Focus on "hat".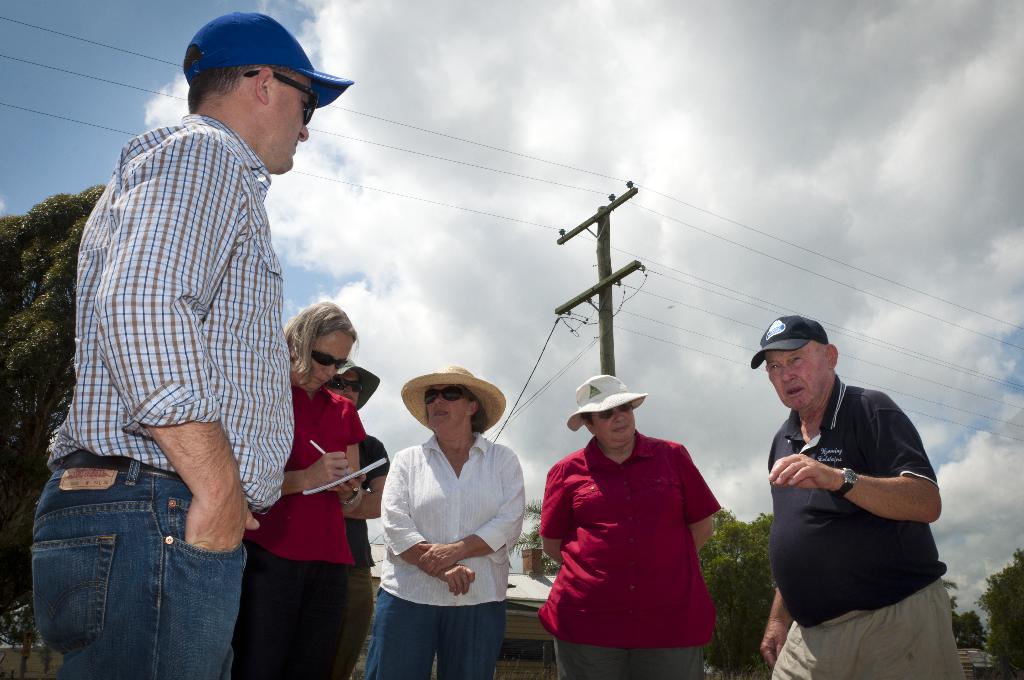
Focused at box=[335, 357, 383, 410].
